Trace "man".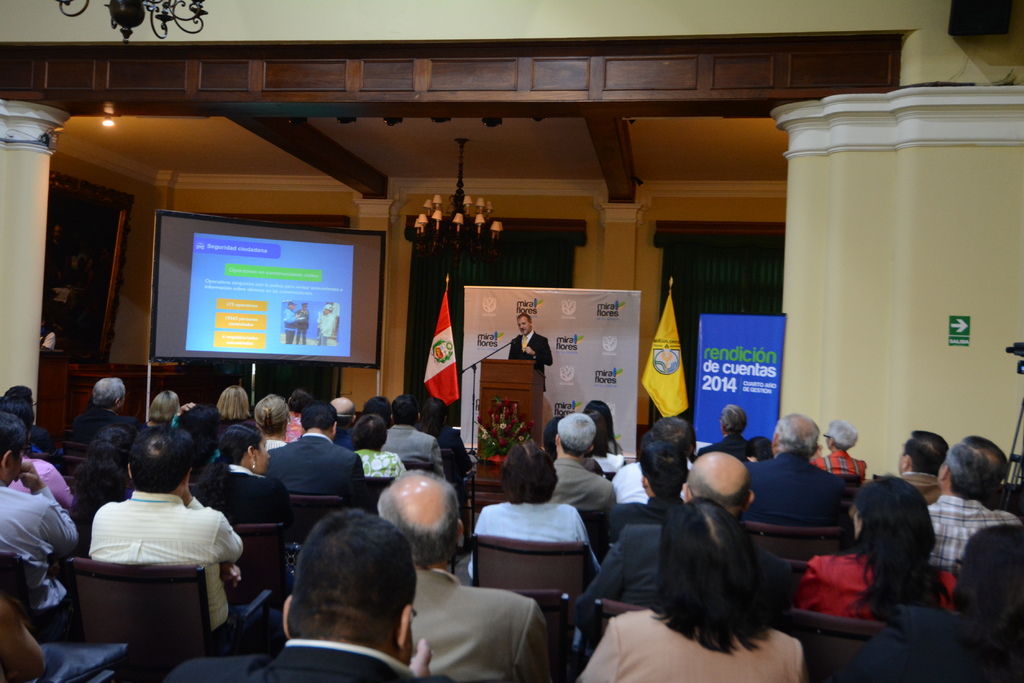
Traced to BBox(65, 430, 252, 653).
